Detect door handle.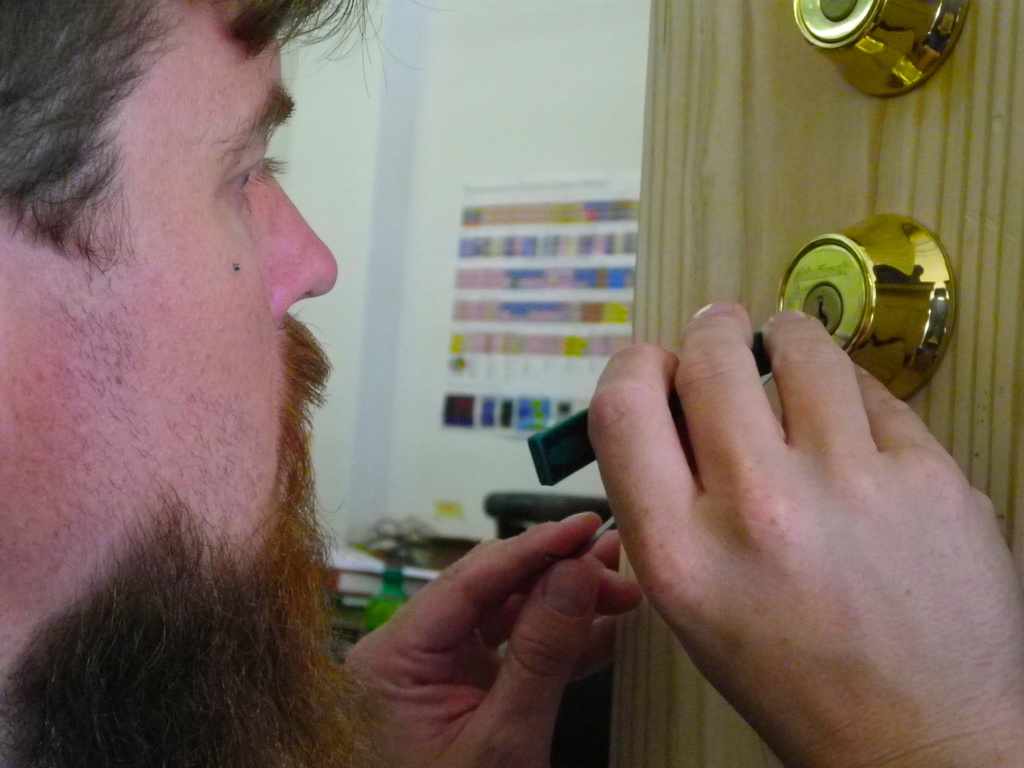
Detected at [x1=805, y1=0, x2=969, y2=103].
